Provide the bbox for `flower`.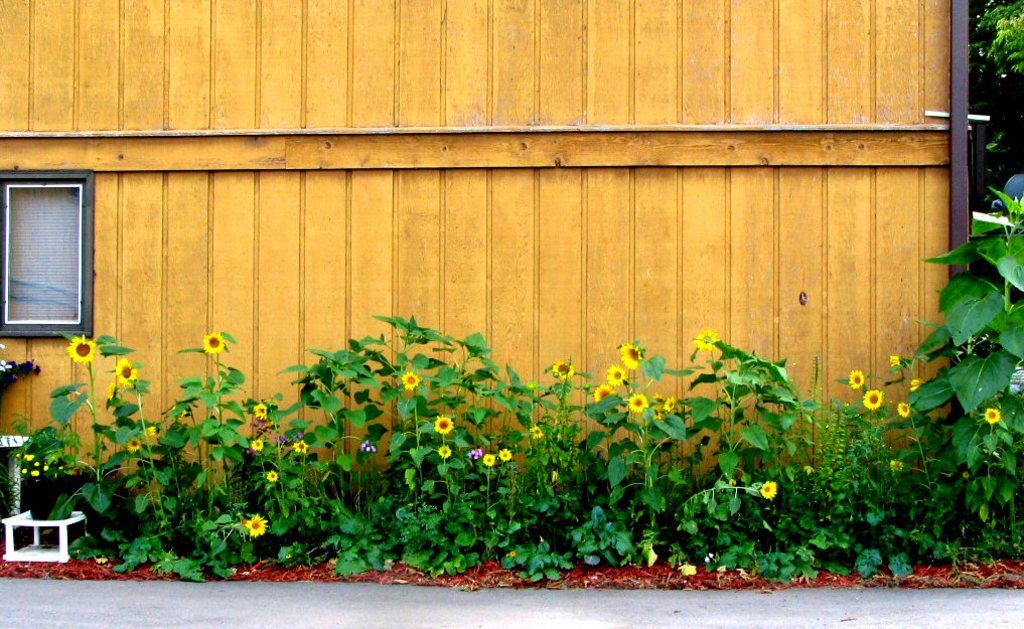
bbox(986, 409, 999, 423).
